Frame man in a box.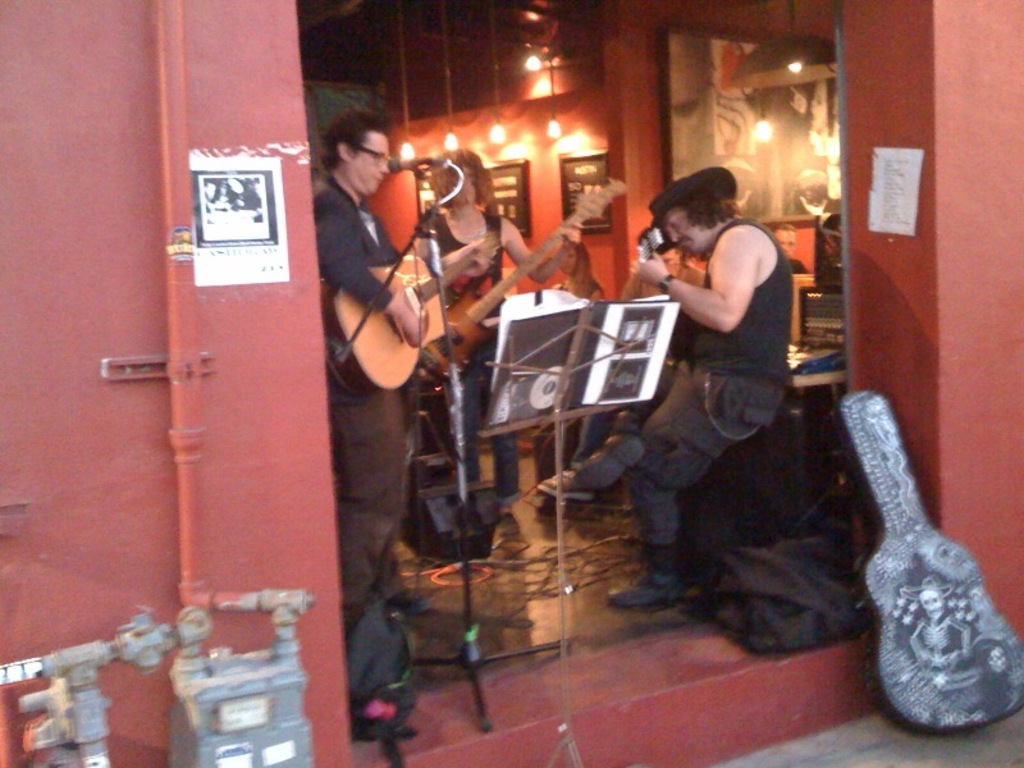
crop(573, 168, 790, 608).
